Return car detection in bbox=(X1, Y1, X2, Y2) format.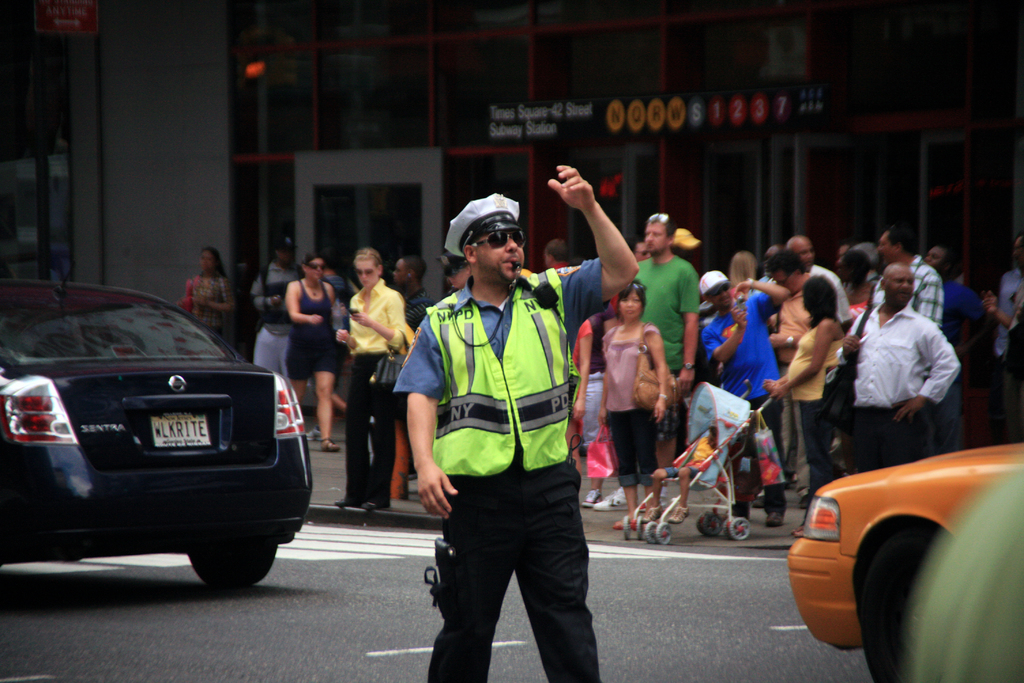
bbox=(0, 277, 315, 589).
